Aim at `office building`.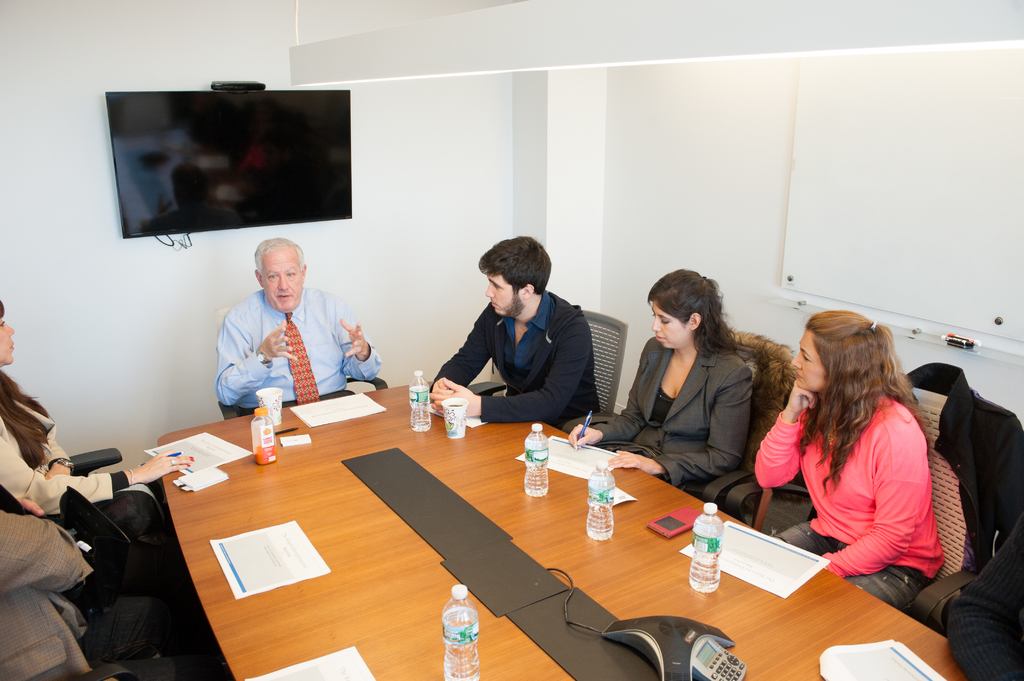
Aimed at l=17, t=104, r=983, b=675.
